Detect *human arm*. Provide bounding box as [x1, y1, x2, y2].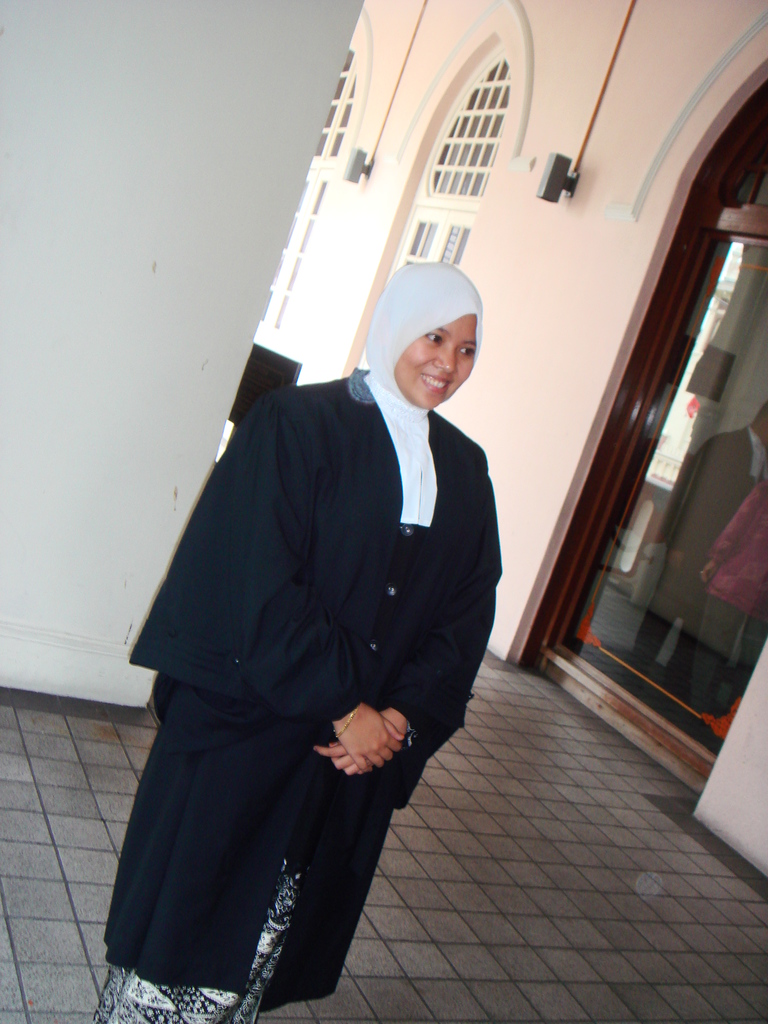
[225, 383, 407, 785].
